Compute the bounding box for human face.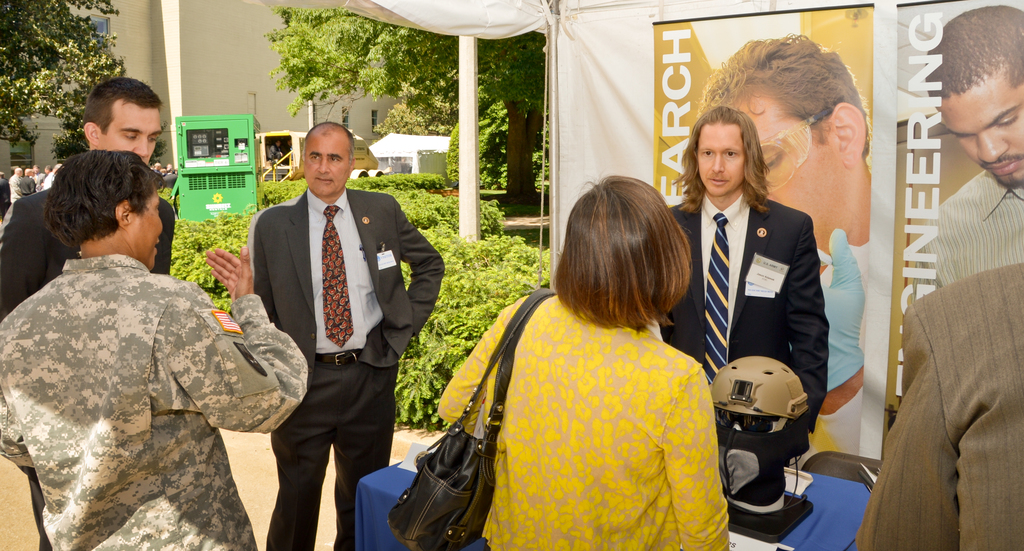
box(697, 124, 745, 196).
